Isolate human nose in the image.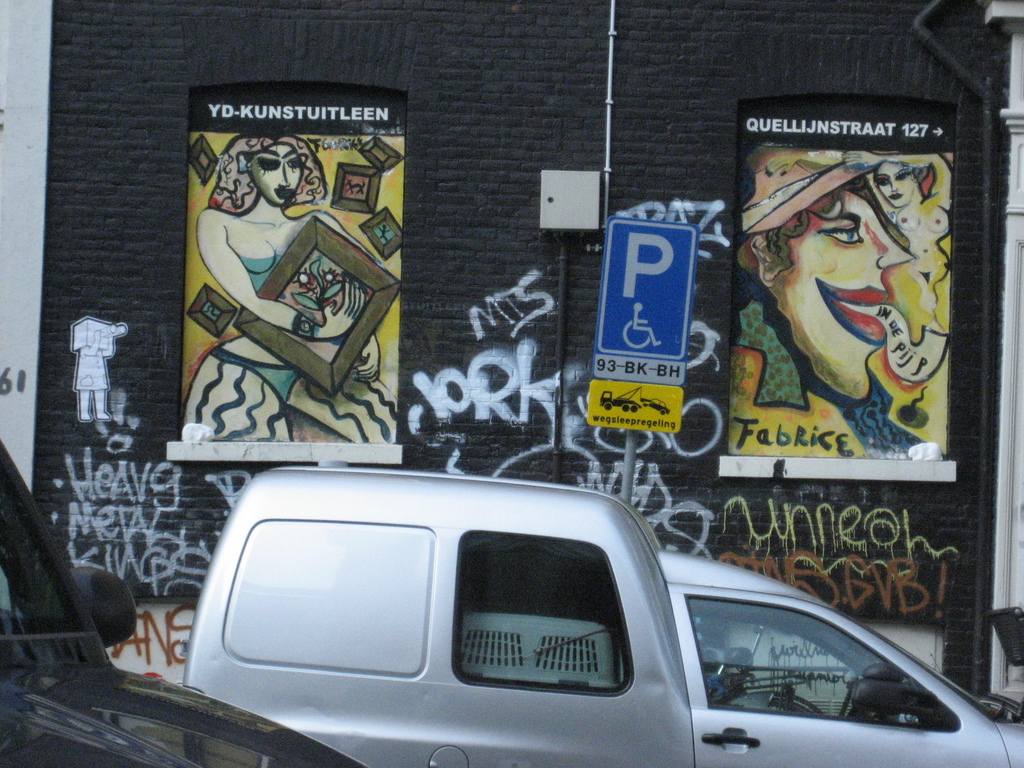
Isolated region: 891, 179, 897, 189.
